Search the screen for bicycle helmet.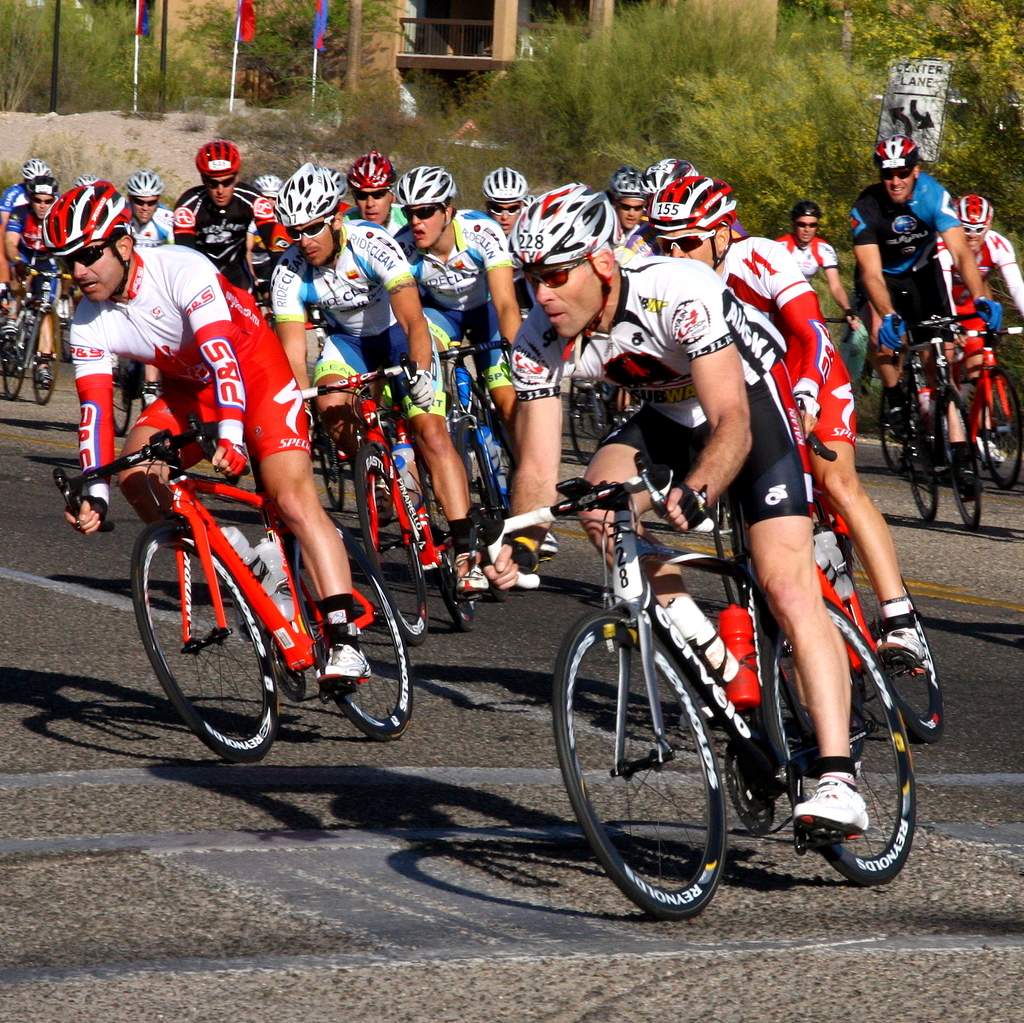
Found at [403,160,457,207].
